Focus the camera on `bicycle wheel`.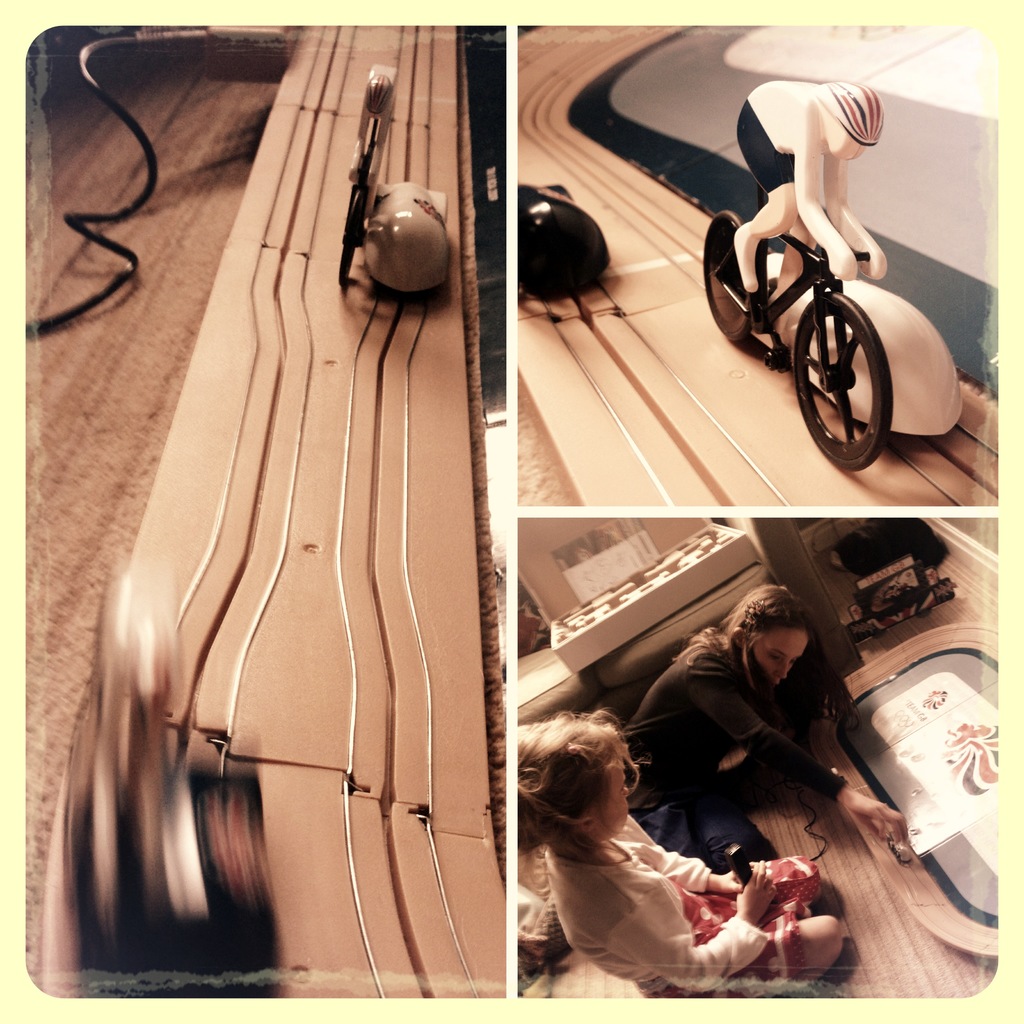
Focus region: 698, 211, 758, 340.
